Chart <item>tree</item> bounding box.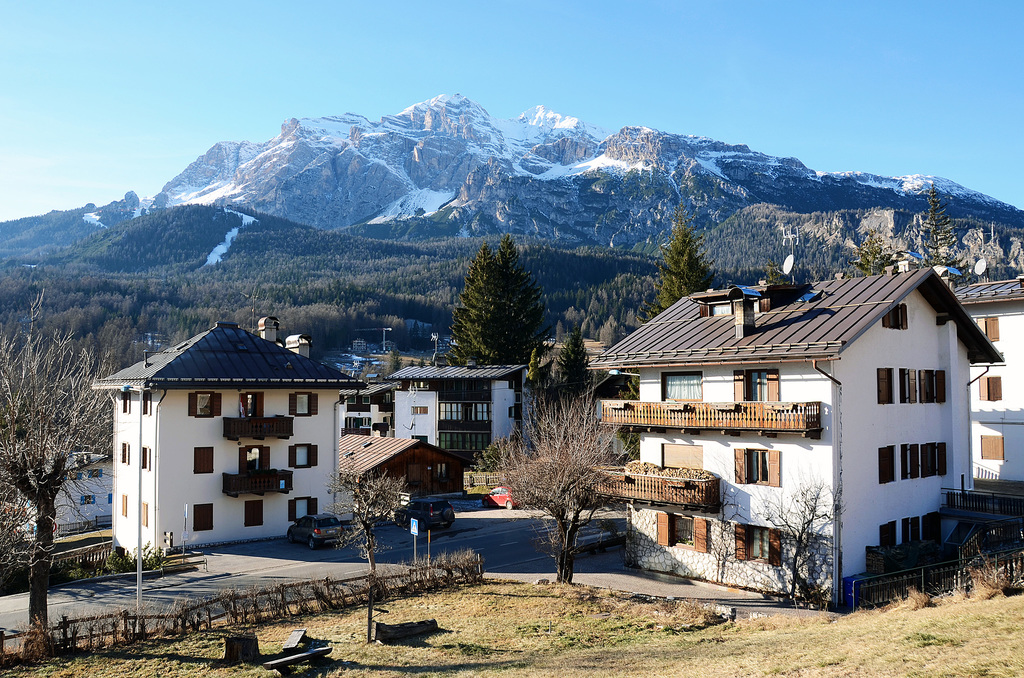
Charted: box(122, 186, 139, 207).
